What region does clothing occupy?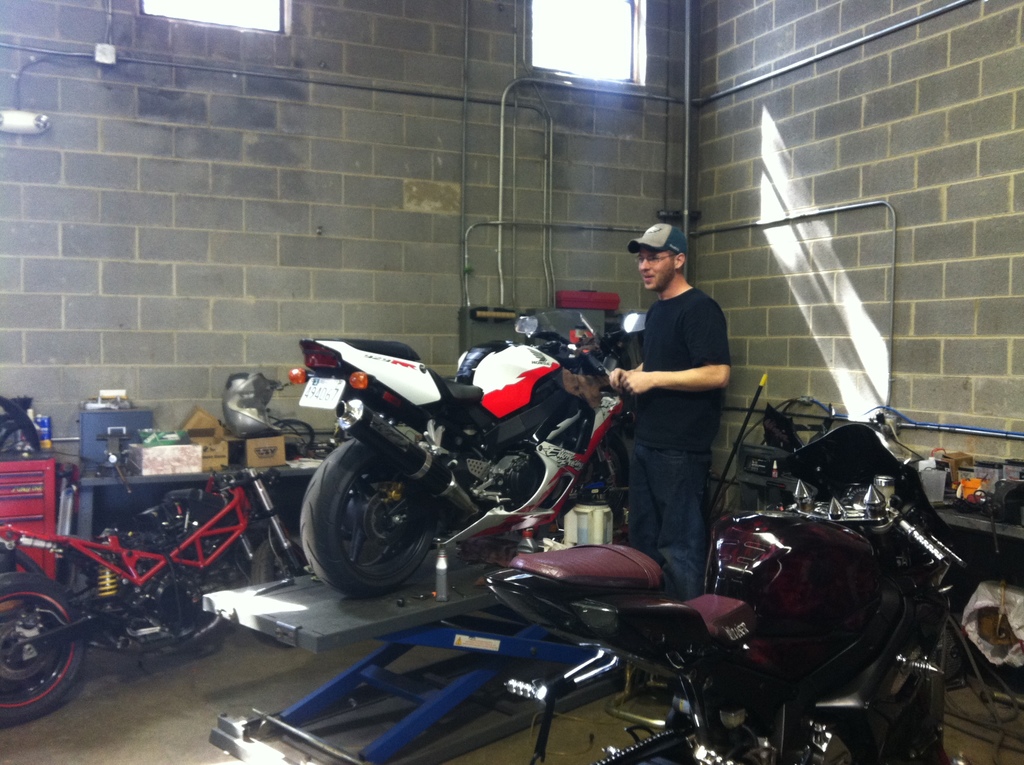
[x1=606, y1=287, x2=756, y2=599].
